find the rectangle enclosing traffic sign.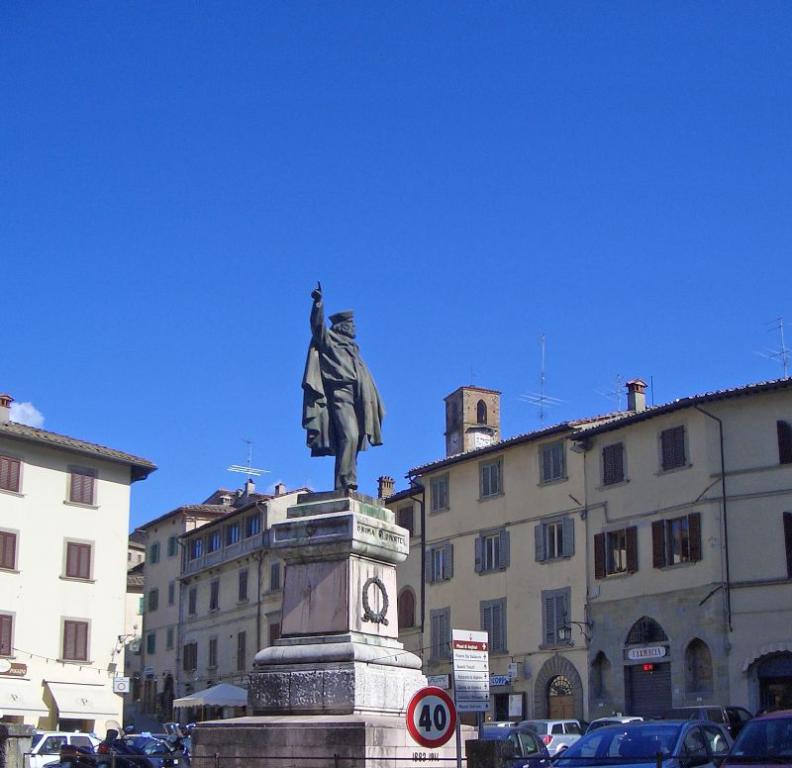
bbox=[450, 631, 490, 712].
